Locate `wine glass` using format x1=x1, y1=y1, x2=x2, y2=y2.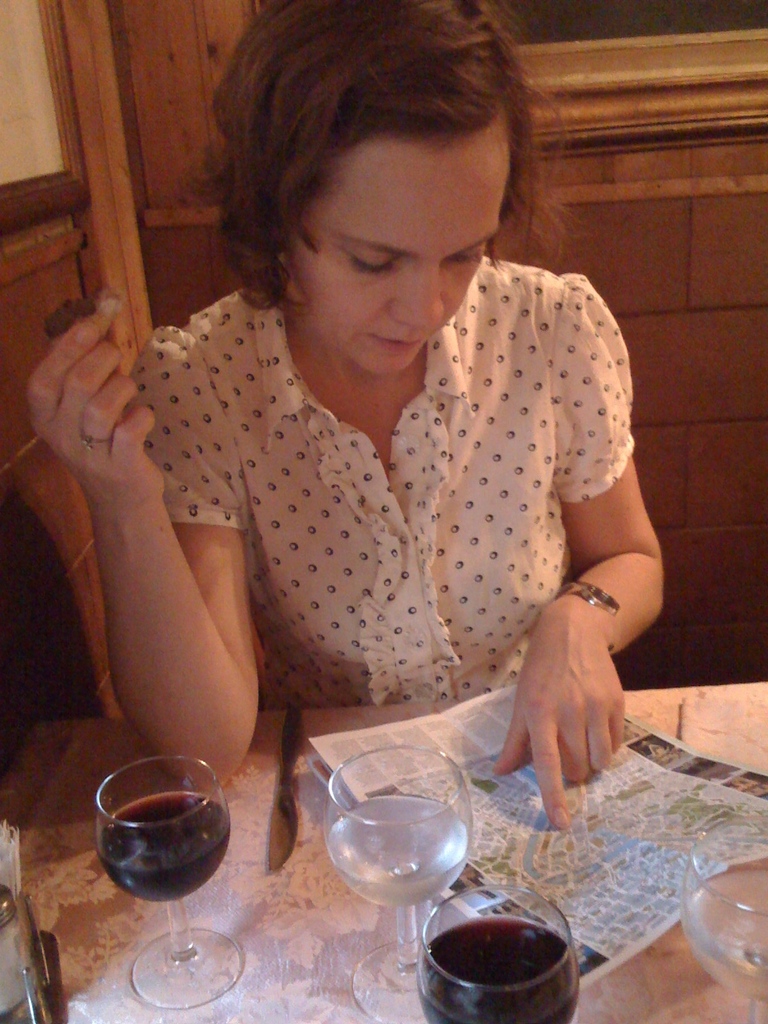
x1=680, y1=819, x2=767, y2=1023.
